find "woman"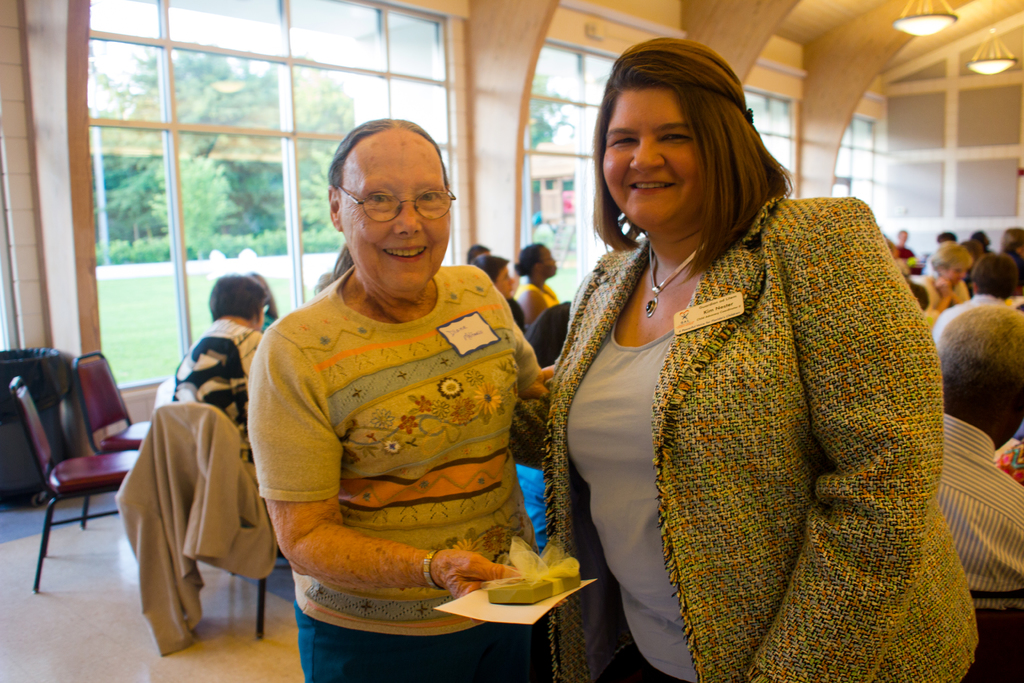
l=515, t=238, r=563, b=321
